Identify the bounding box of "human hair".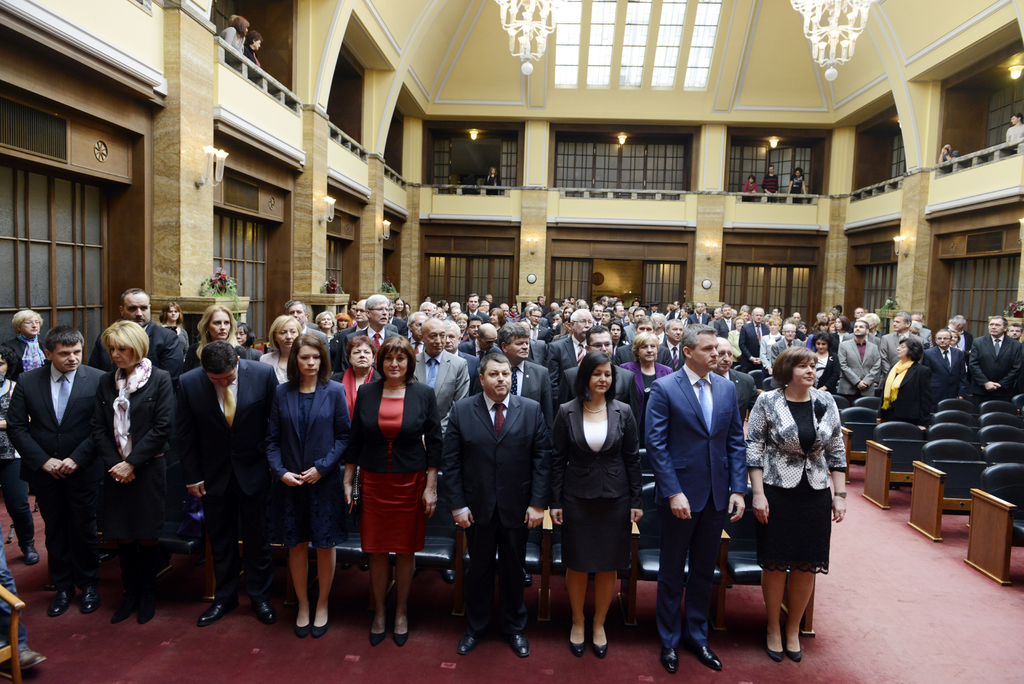
detection(634, 305, 646, 318).
